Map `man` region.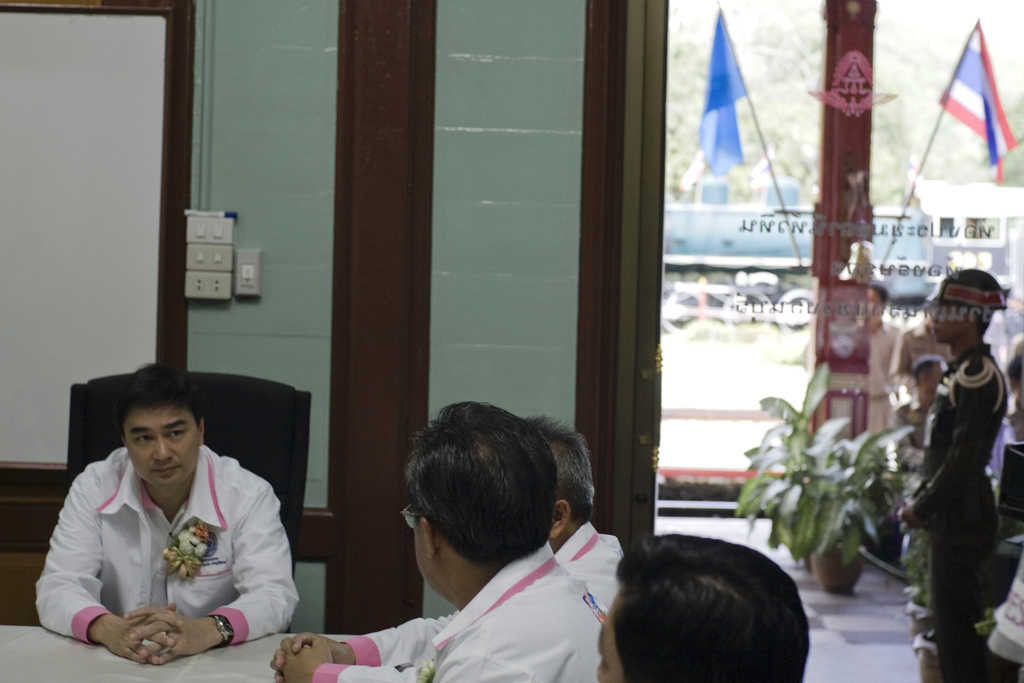
Mapped to locate(410, 399, 612, 682).
